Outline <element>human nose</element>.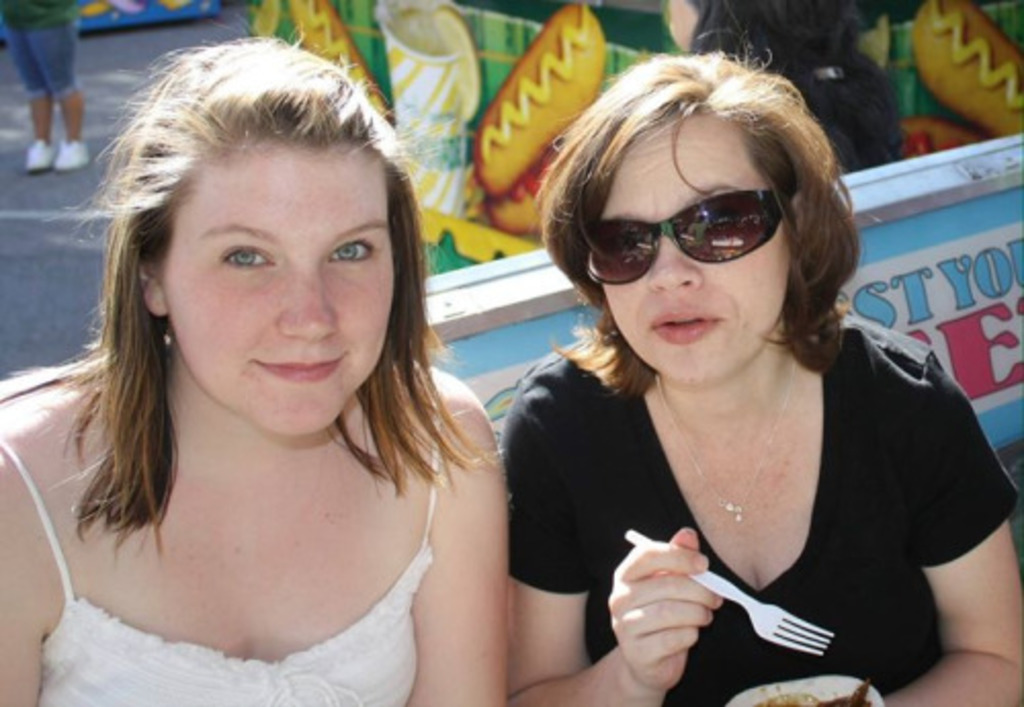
Outline: left=643, top=217, right=709, bottom=299.
